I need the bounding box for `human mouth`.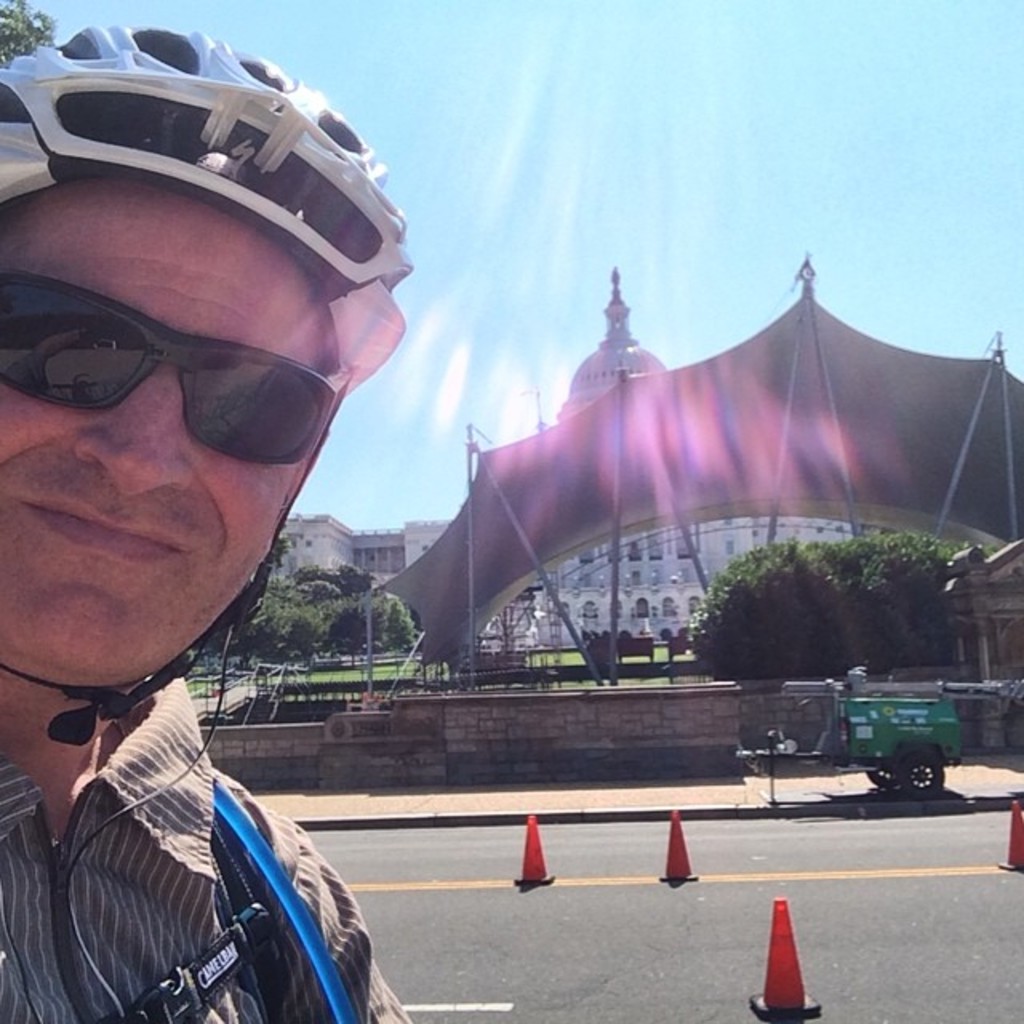
Here it is: {"left": 22, "top": 494, "right": 190, "bottom": 565}.
